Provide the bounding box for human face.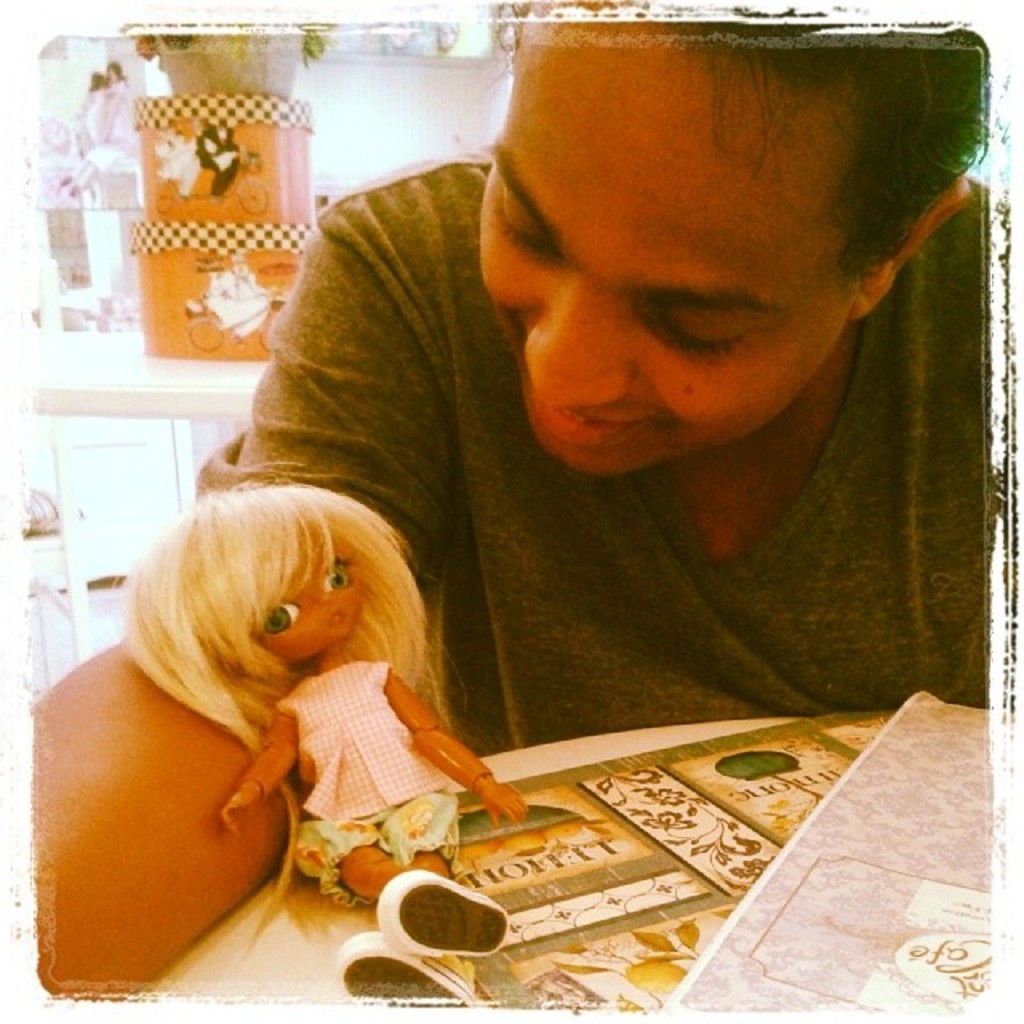
{"x1": 478, "y1": 21, "x2": 854, "y2": 475}.
